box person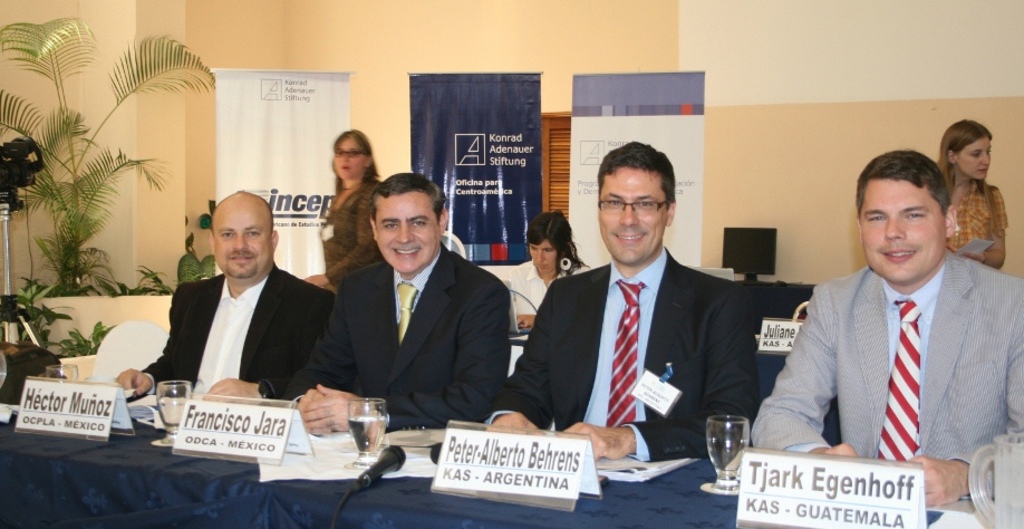
(298, 128, 383, 289)
